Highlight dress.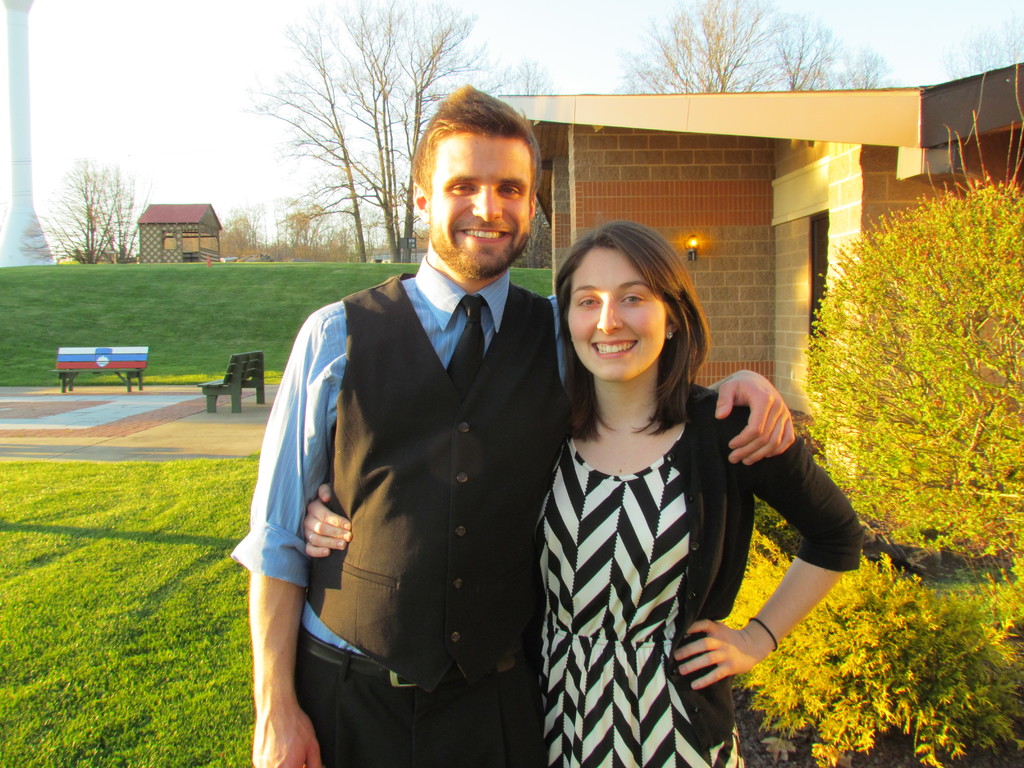
Highlighted region: BBox(538, 424, 742, 767).
